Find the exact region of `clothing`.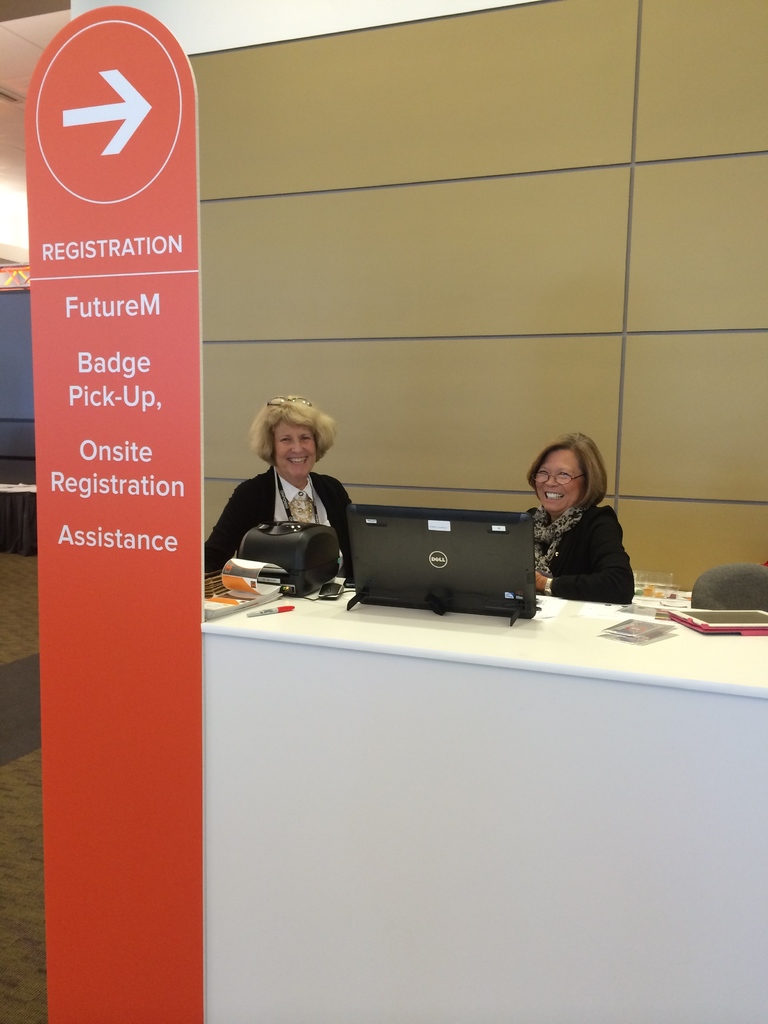
Exact region: 522/472/650/601.
